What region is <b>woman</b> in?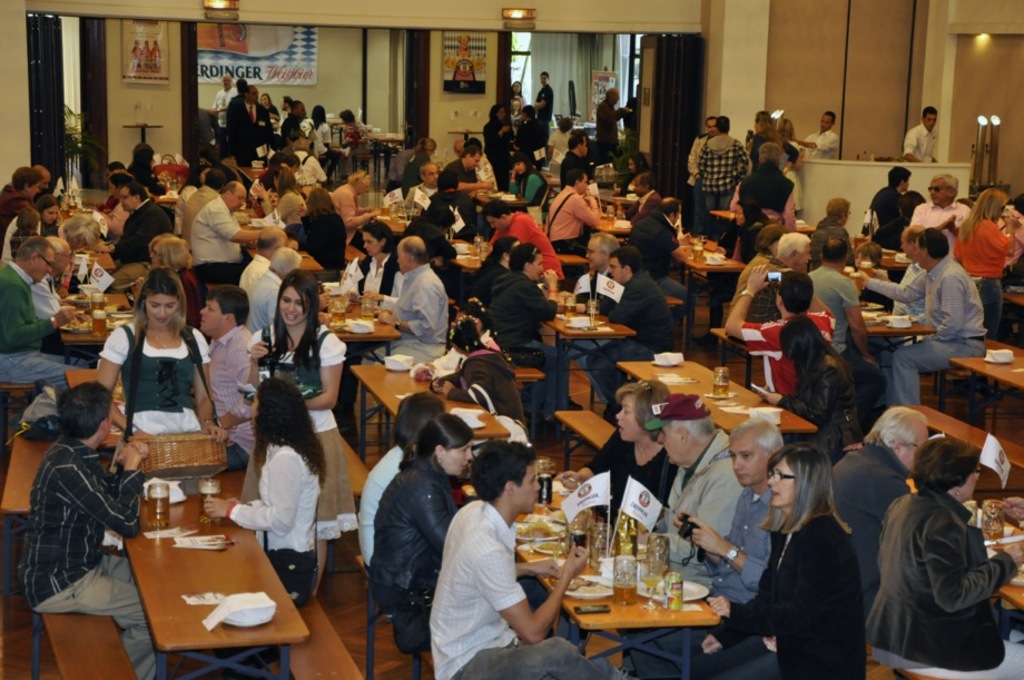
<region>869, 436, 1023, 679</region>.
